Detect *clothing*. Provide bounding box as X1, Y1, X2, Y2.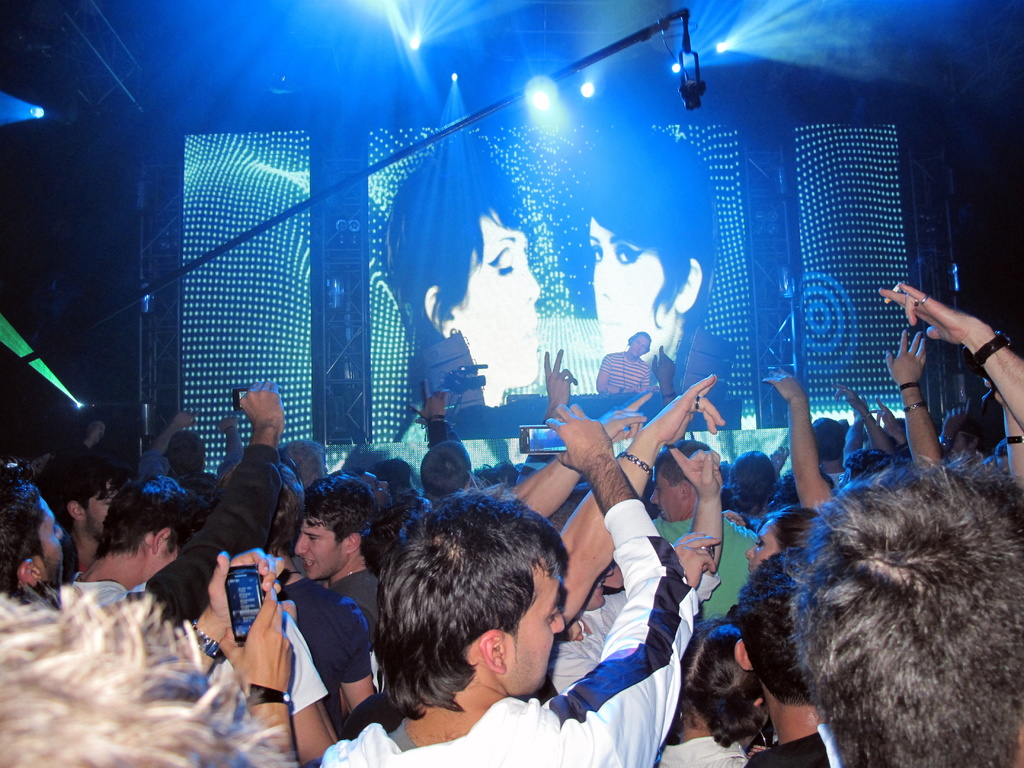
317, 502, 704, 767.
